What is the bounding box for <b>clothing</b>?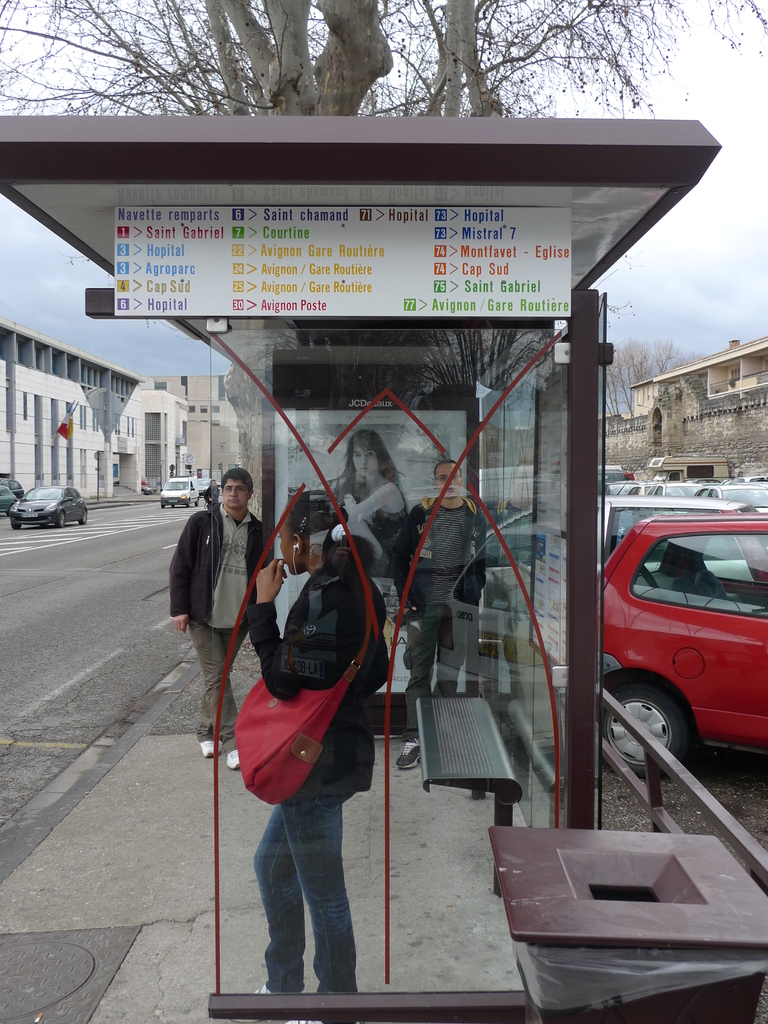
<box>257,552,380,1013</box>.
